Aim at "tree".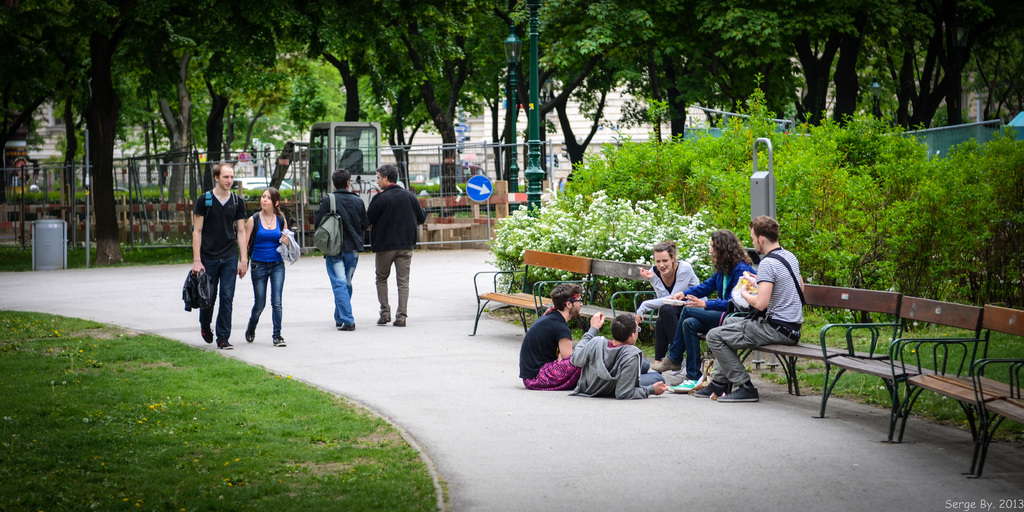
Aimed at BBox(283, 0, 424, 206).
